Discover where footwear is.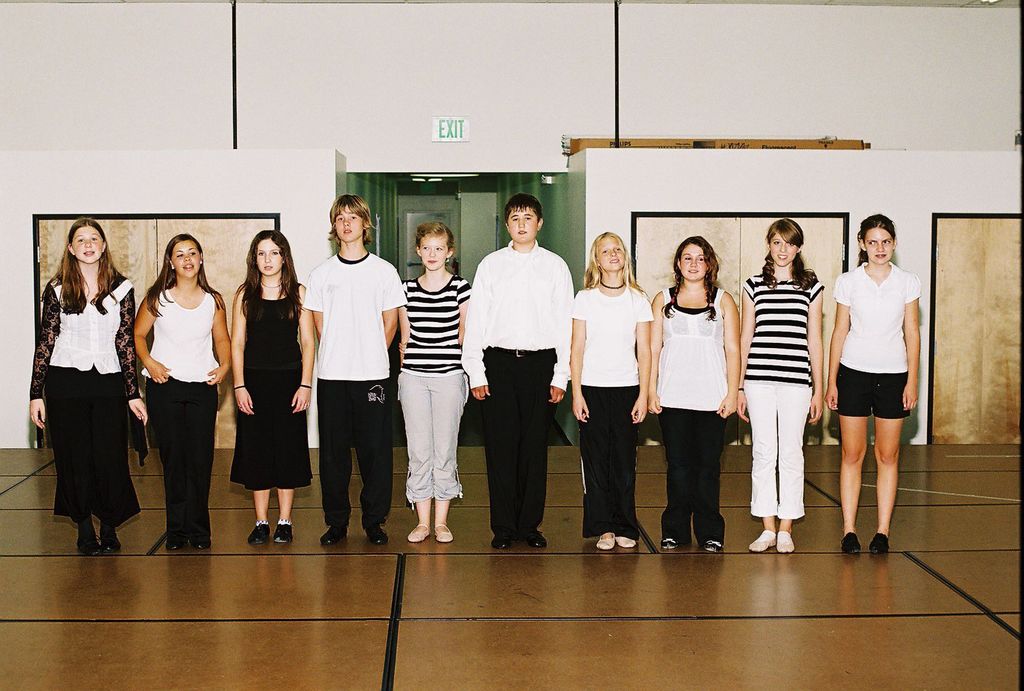
Discovered at (left=364, top=521, right=391, bottom=549).
